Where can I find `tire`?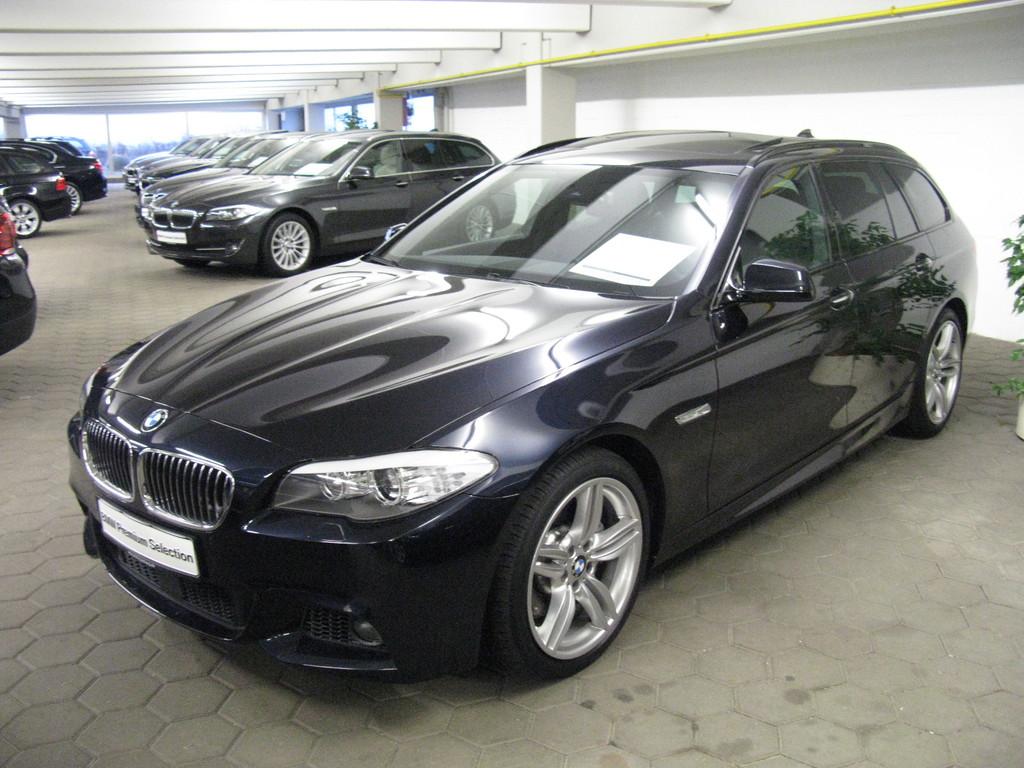
You can find it at Rect(67, 181, 82, 216).
